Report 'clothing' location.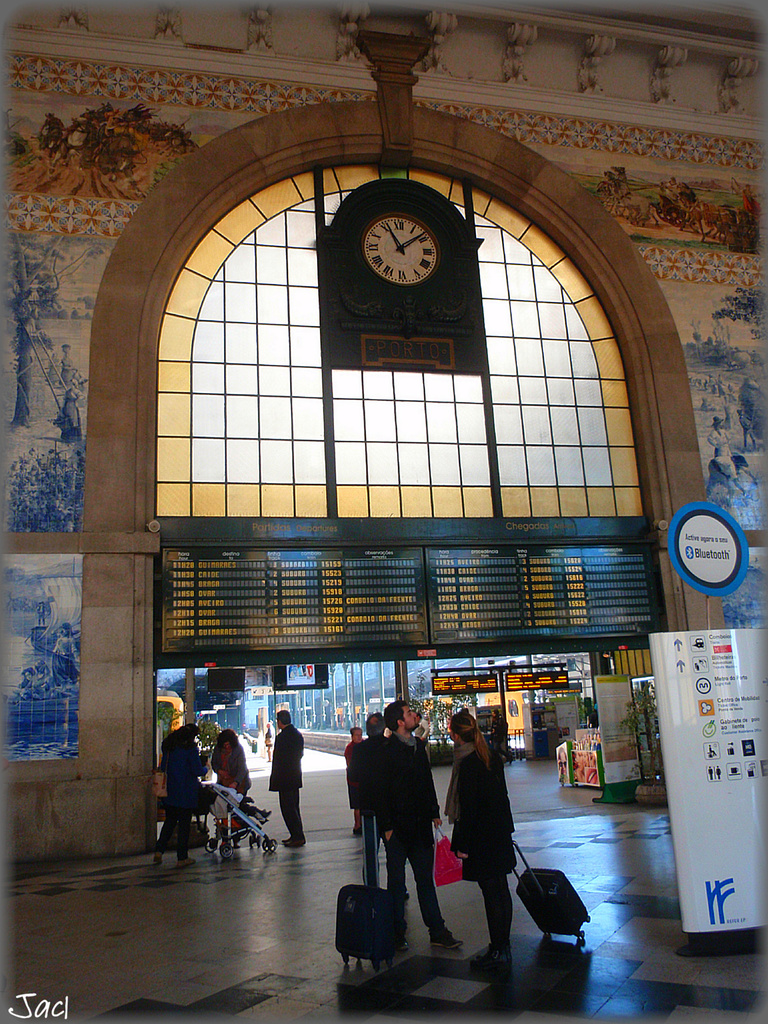
Report: crop(440, 719, 547, 958).
